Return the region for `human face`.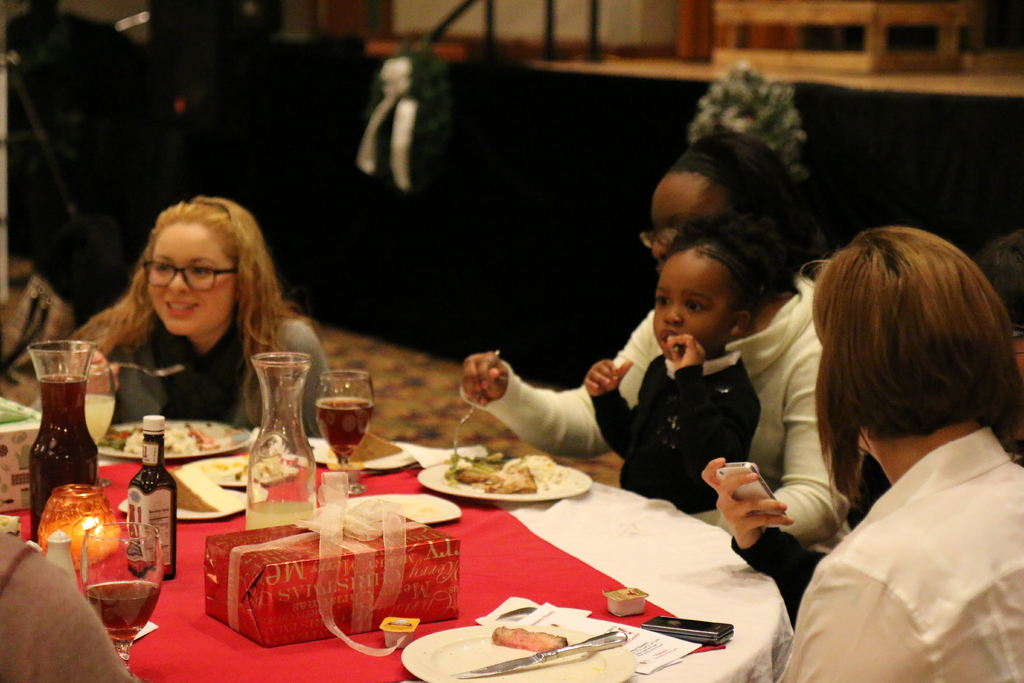
Rect(653, 251, 726, 355).
